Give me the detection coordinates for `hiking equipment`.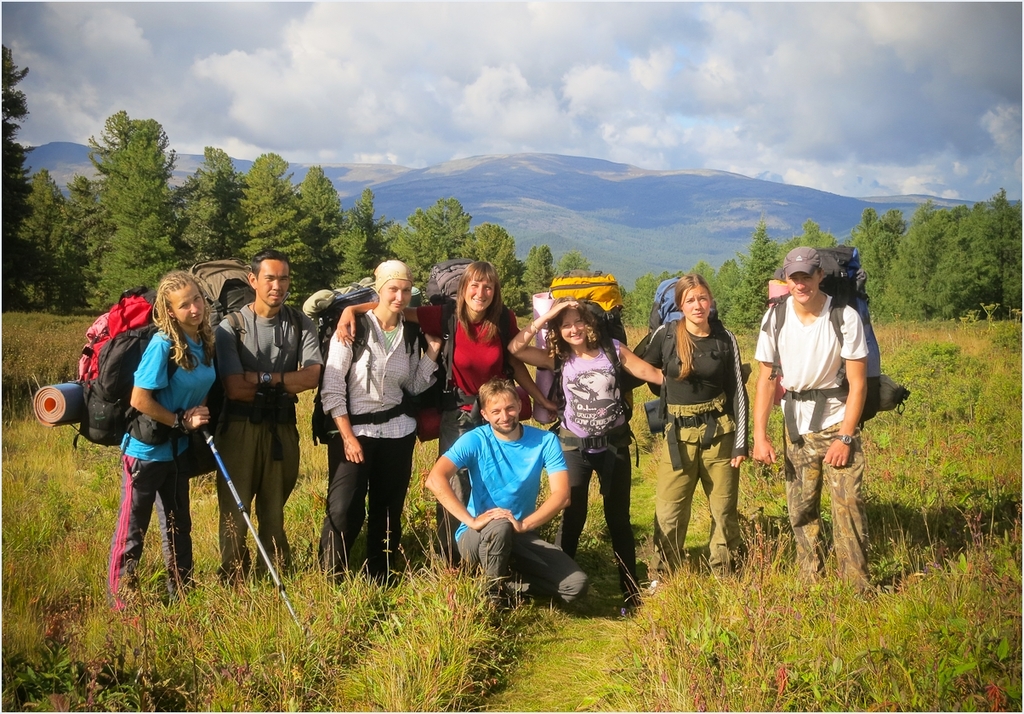
(31, 284, 180, 452).
